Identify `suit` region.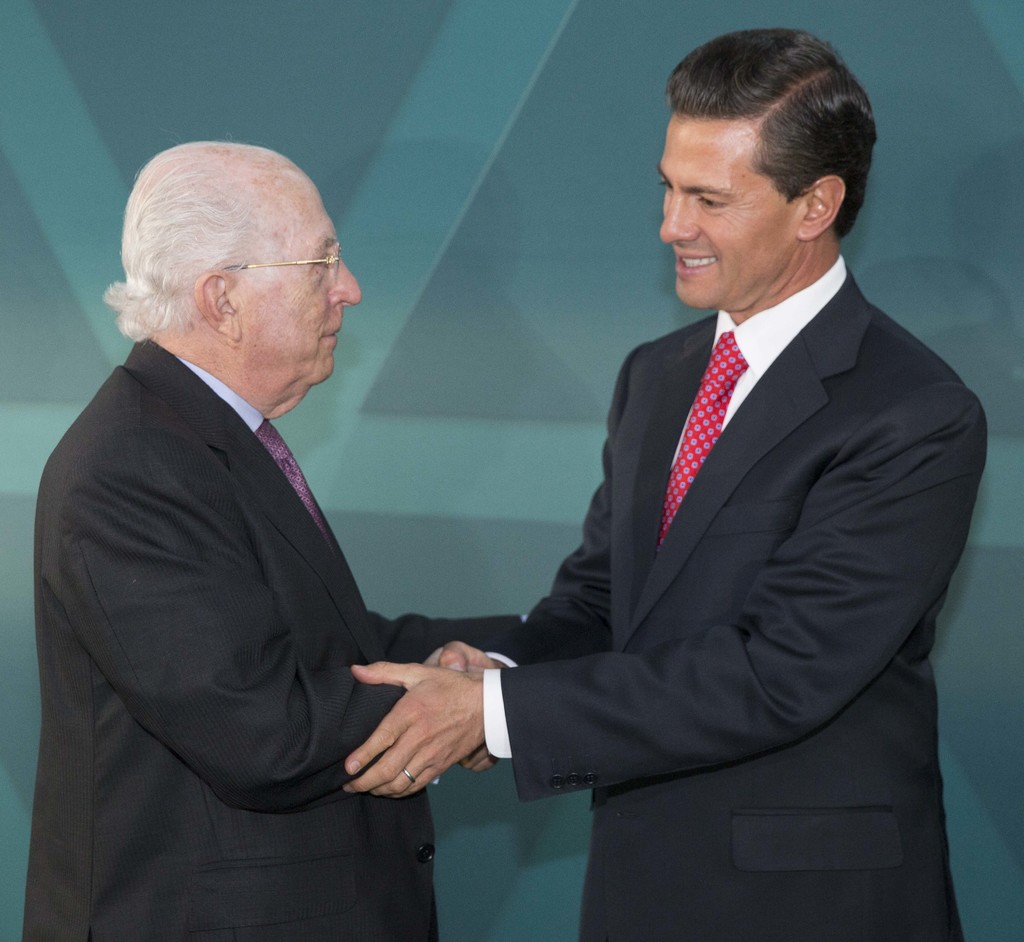
Region: (19,334,442,941).
